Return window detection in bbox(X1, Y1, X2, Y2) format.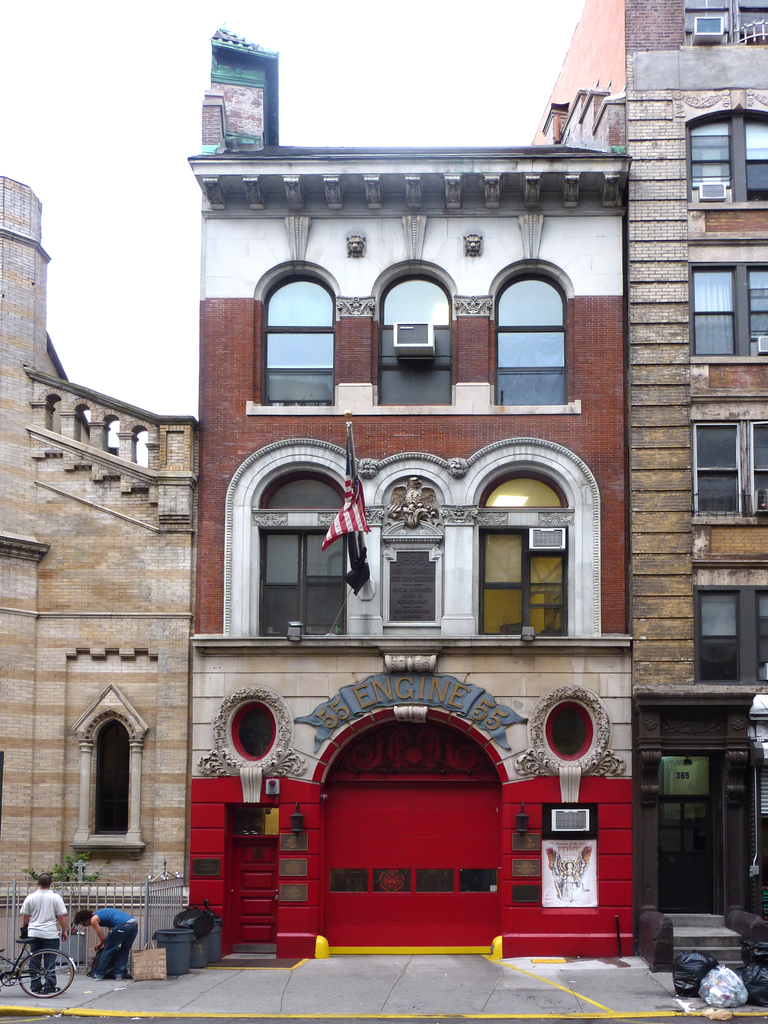
bbox(688, 100, 767, 207).
